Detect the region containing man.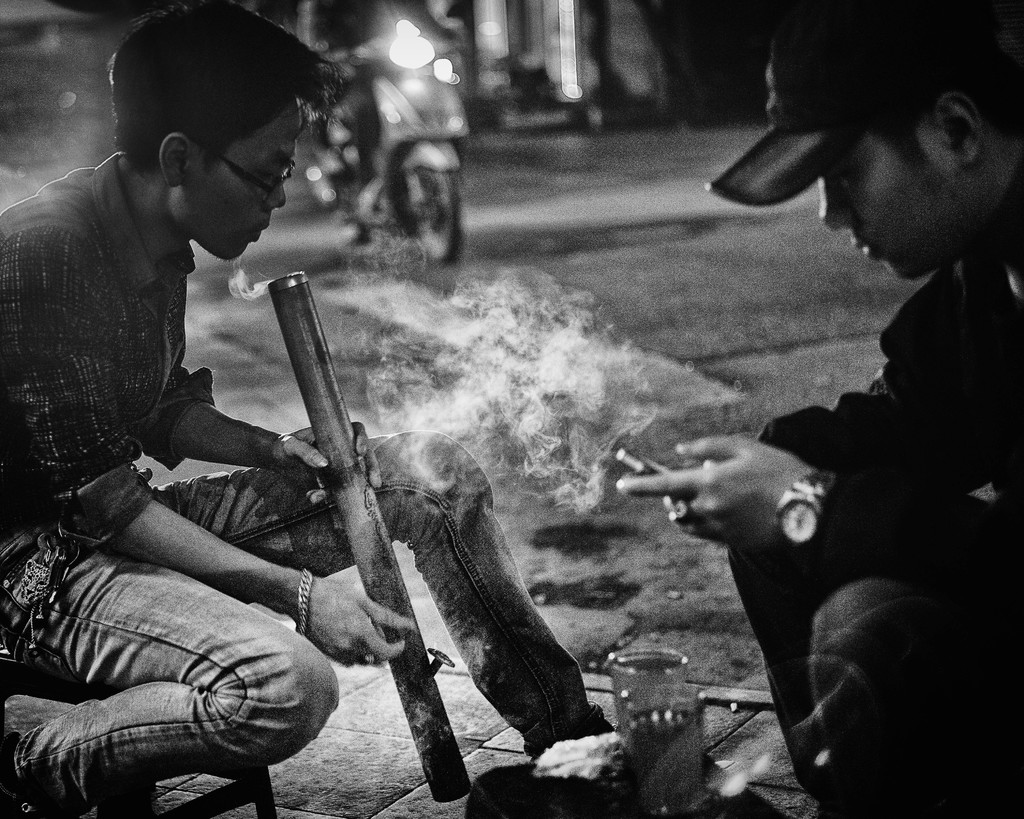
(618, 0, 1023, 818).
